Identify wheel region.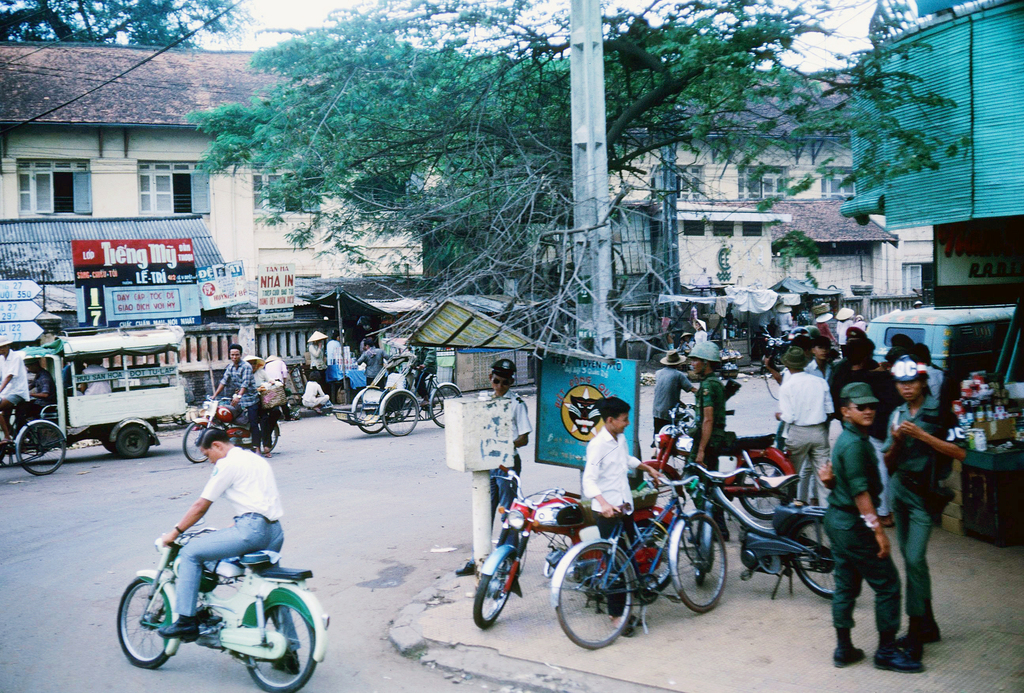
Region: (x1=472, y1=559, x2=514, y2=628).
